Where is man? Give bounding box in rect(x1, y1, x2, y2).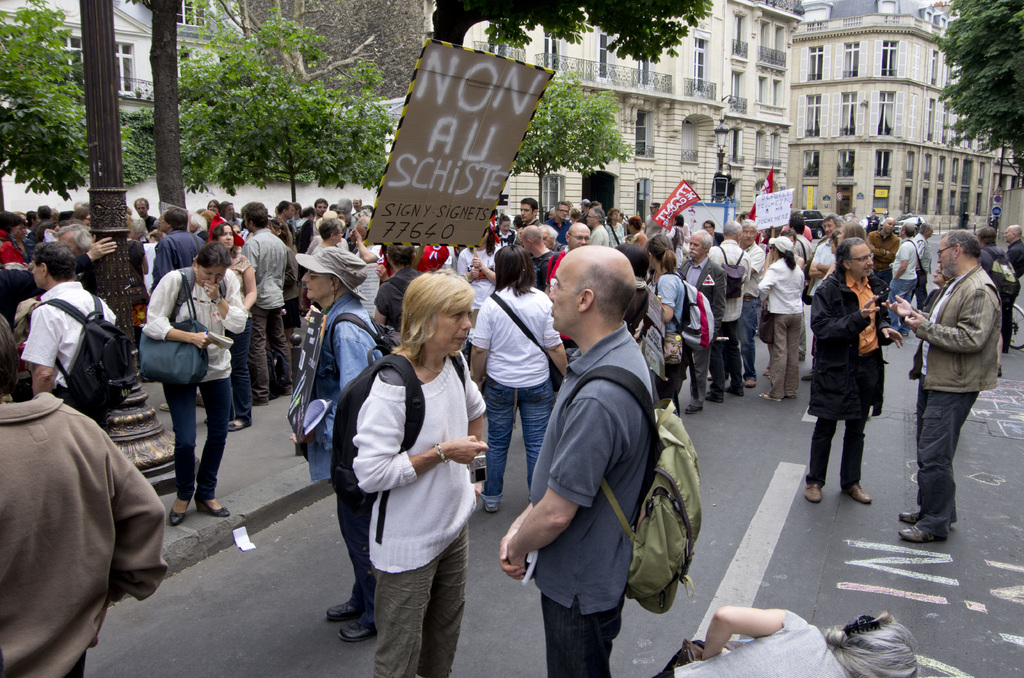
rect(240, 200, 289, 403).
